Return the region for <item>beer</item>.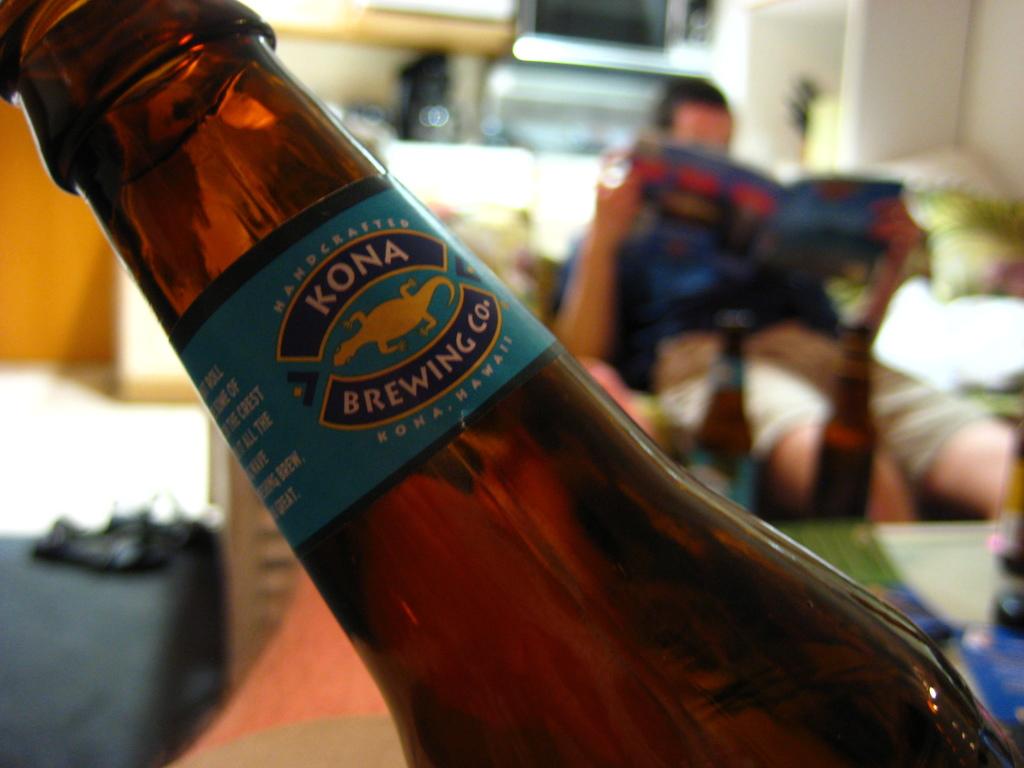
[x1=0, y1=0, x2=1023, y2=767].
